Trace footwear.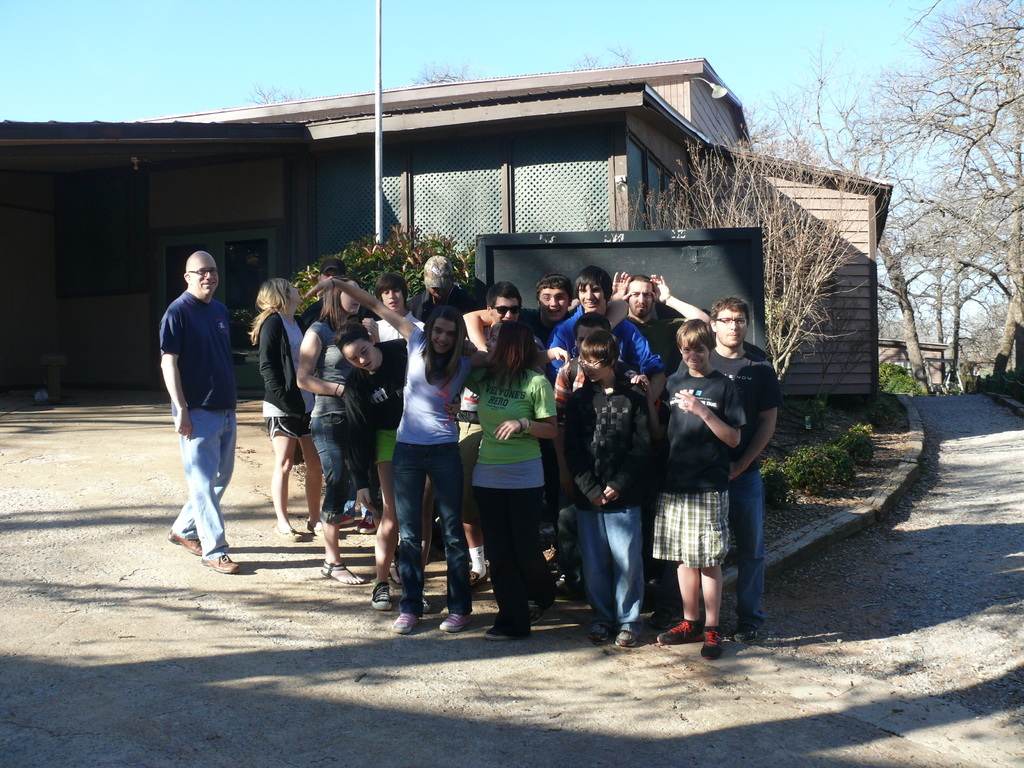
Traced to box(315, 556, 362, 589).
